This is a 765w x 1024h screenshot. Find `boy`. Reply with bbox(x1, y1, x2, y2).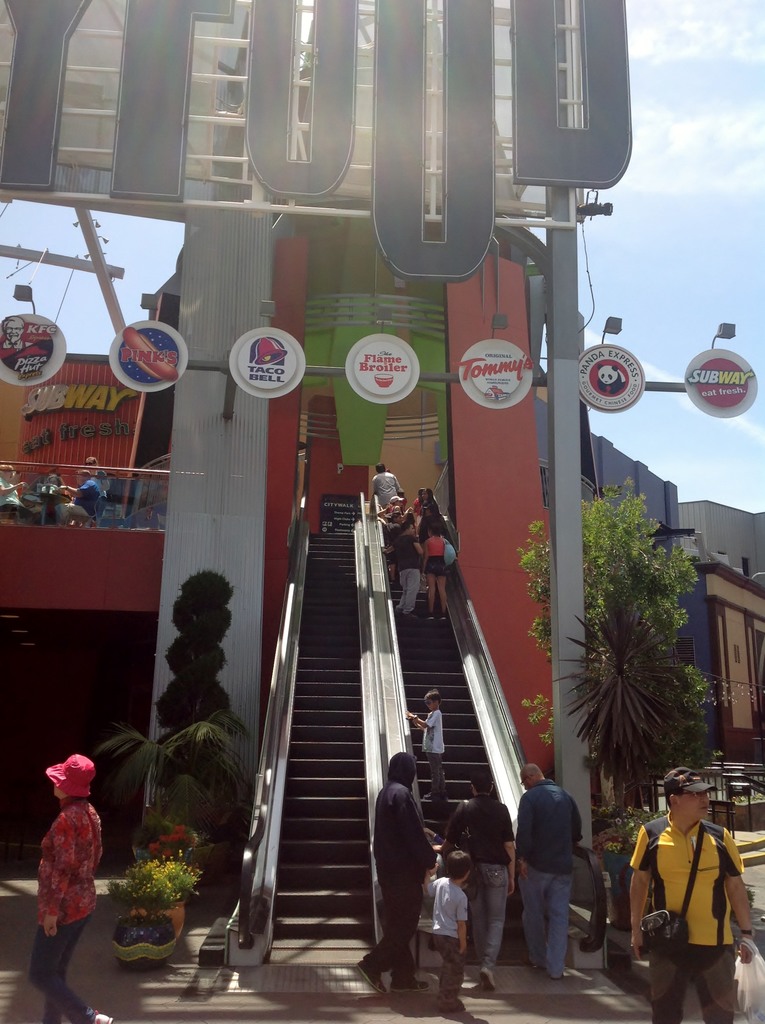
bbox(405, 687, 451, 799).
